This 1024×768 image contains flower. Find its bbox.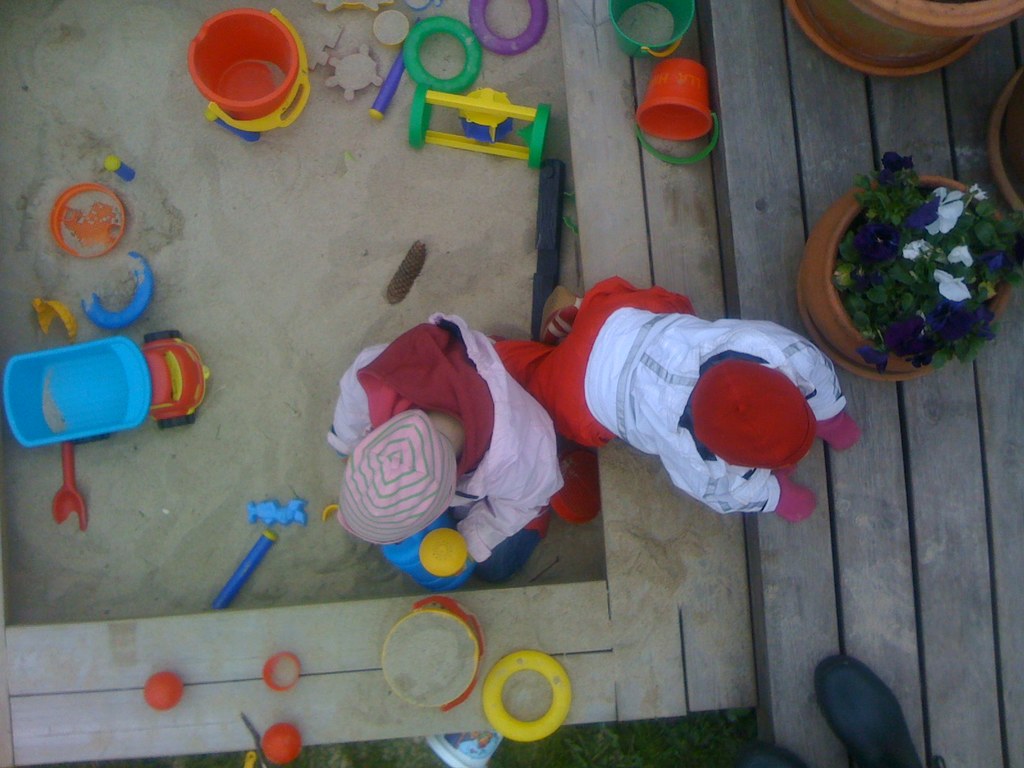
box(858, 224, 901, 265).
